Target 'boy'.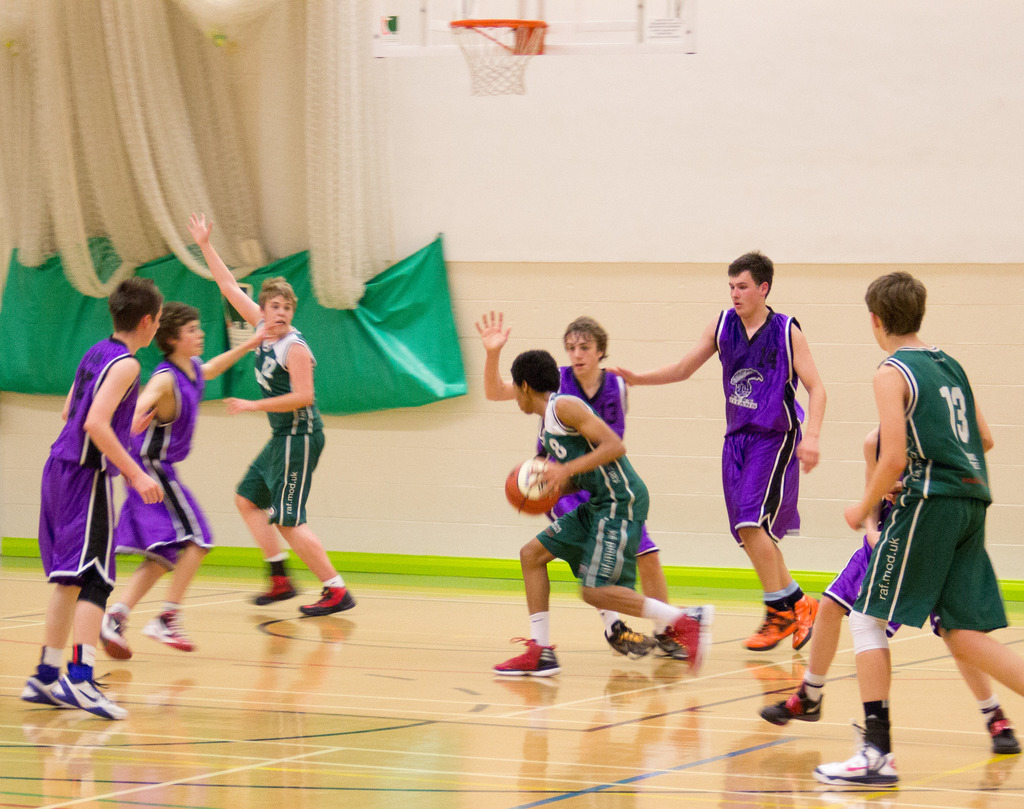
Target region: 474,316,689,662.
